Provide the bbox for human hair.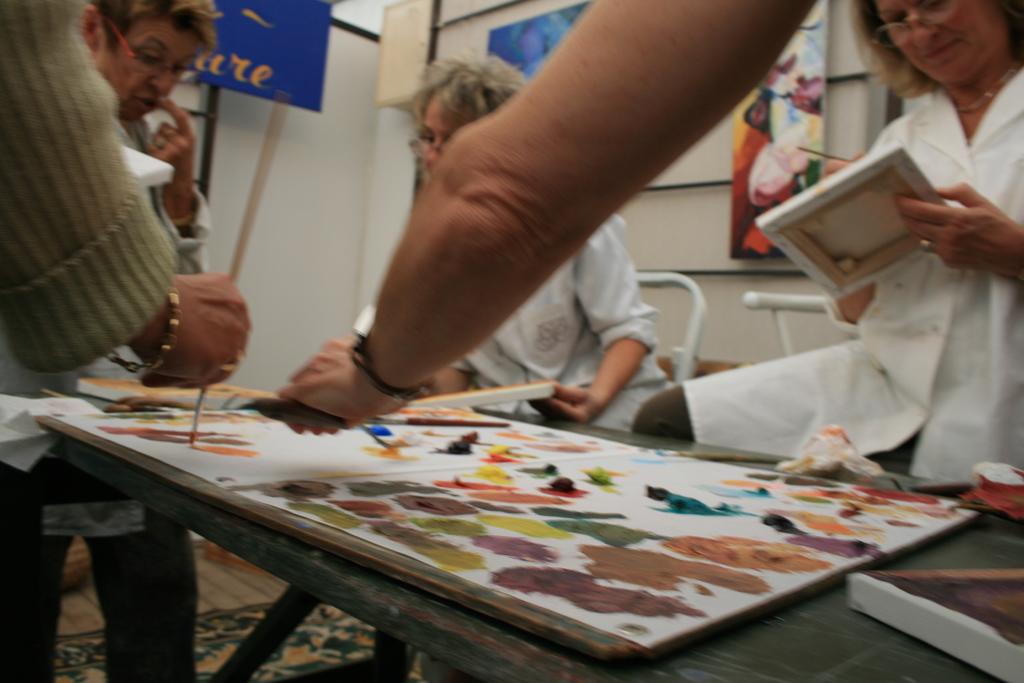
{"left": 89, "top": 0, "right": 220, "bottom": 58}.
